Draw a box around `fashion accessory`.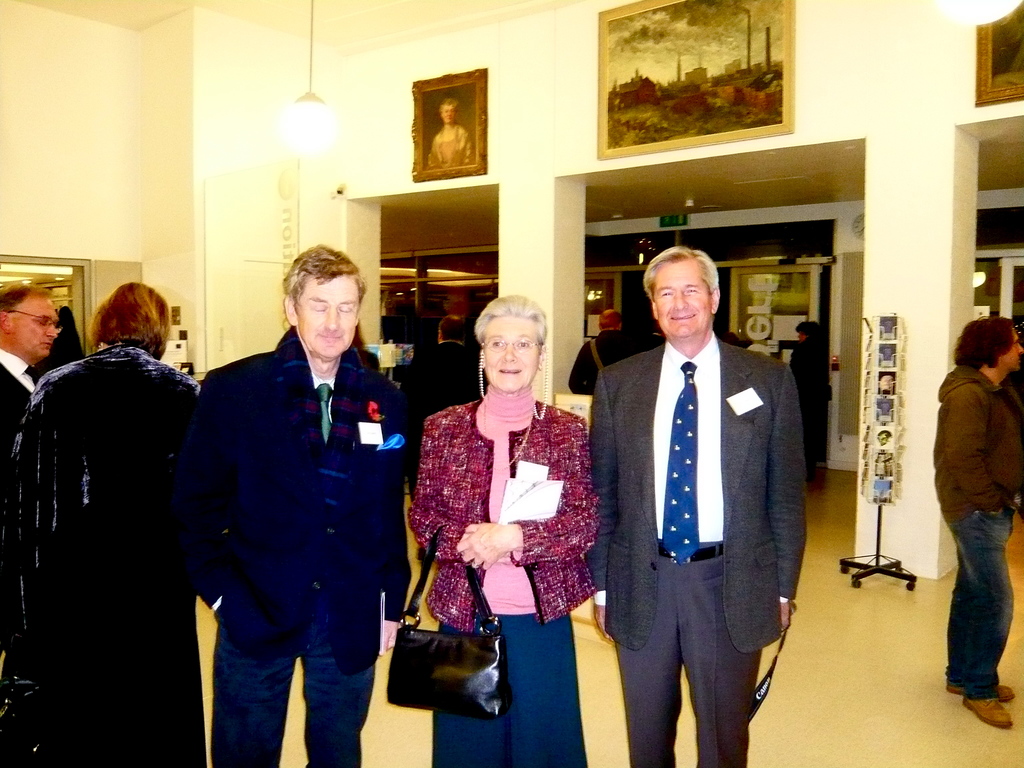
383/520/514/723.
